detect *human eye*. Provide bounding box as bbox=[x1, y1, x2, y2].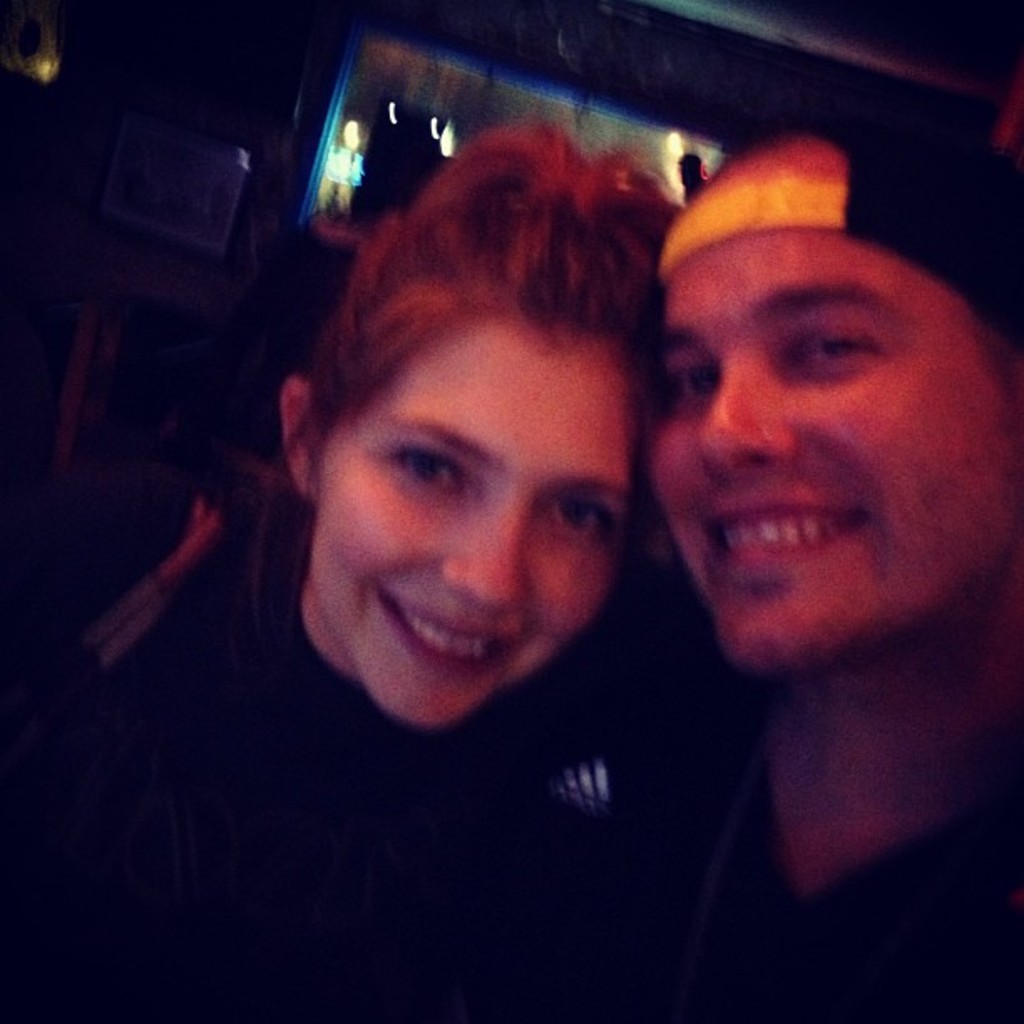
bbox=[785, 330, 885, 375].
